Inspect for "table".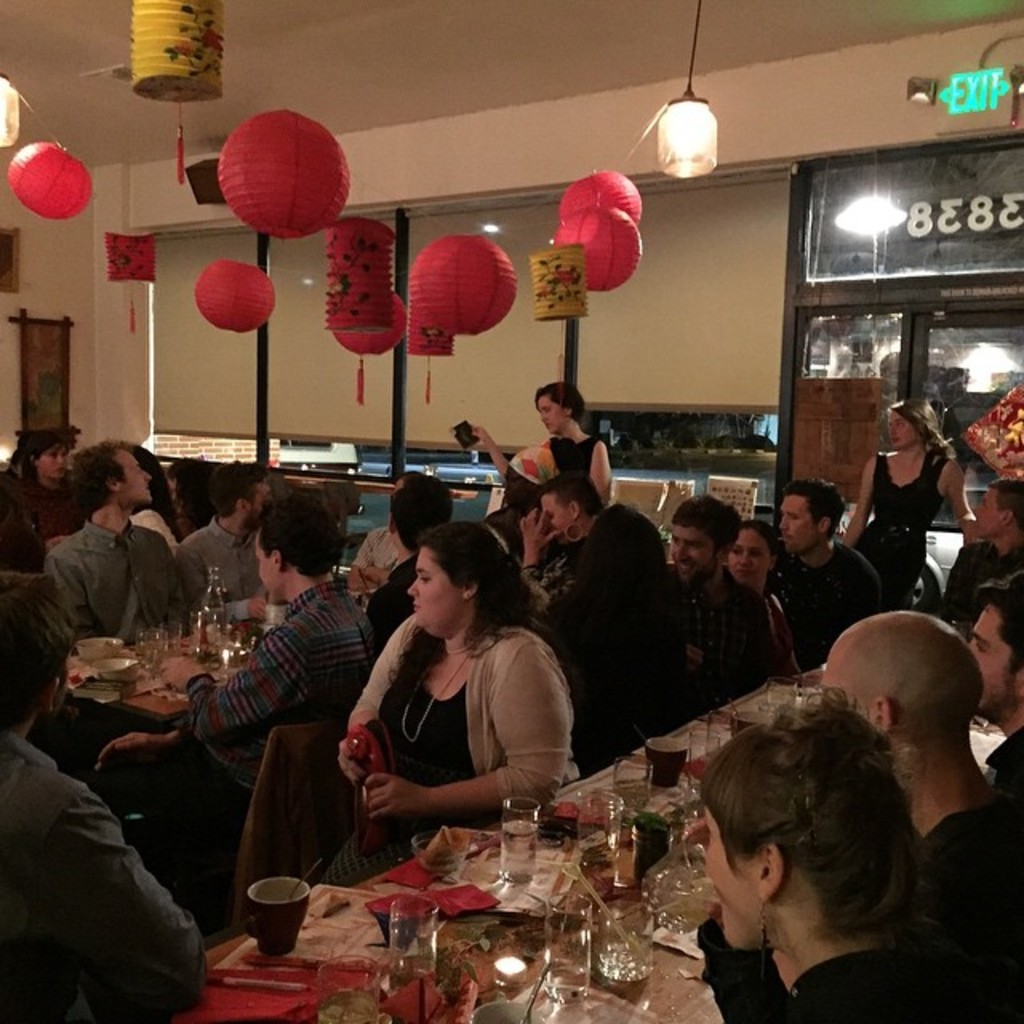
Inspection: rect(51, 563, 421, 770).
